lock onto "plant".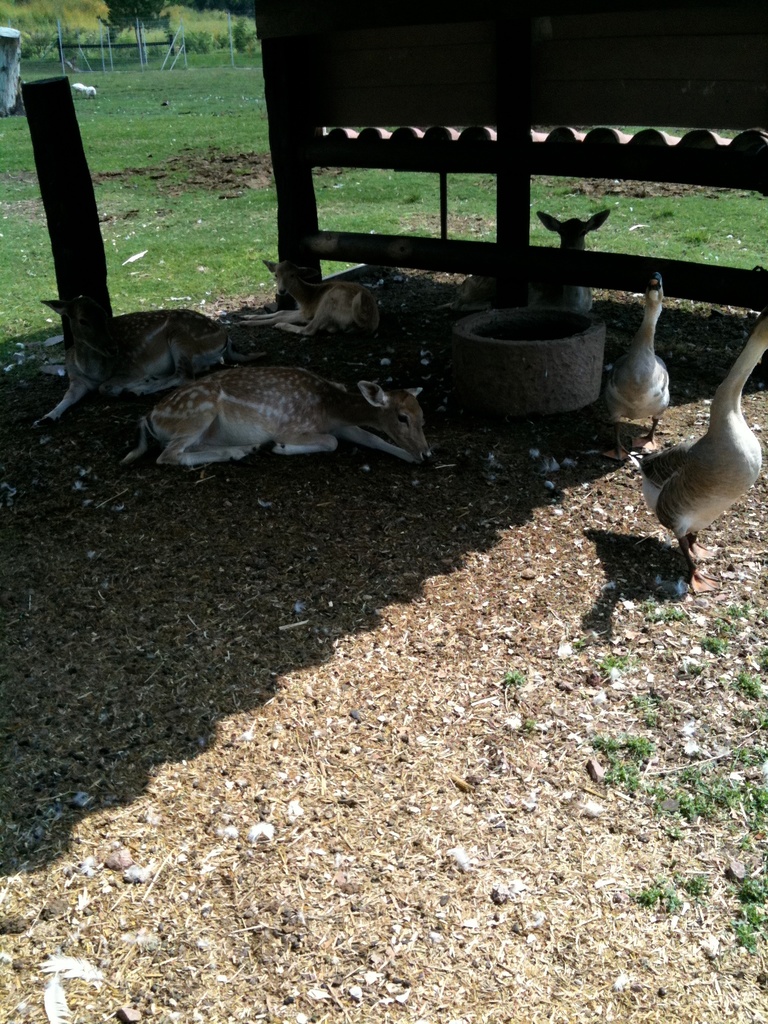
Locked: <box>492,662,524,699</box>.
